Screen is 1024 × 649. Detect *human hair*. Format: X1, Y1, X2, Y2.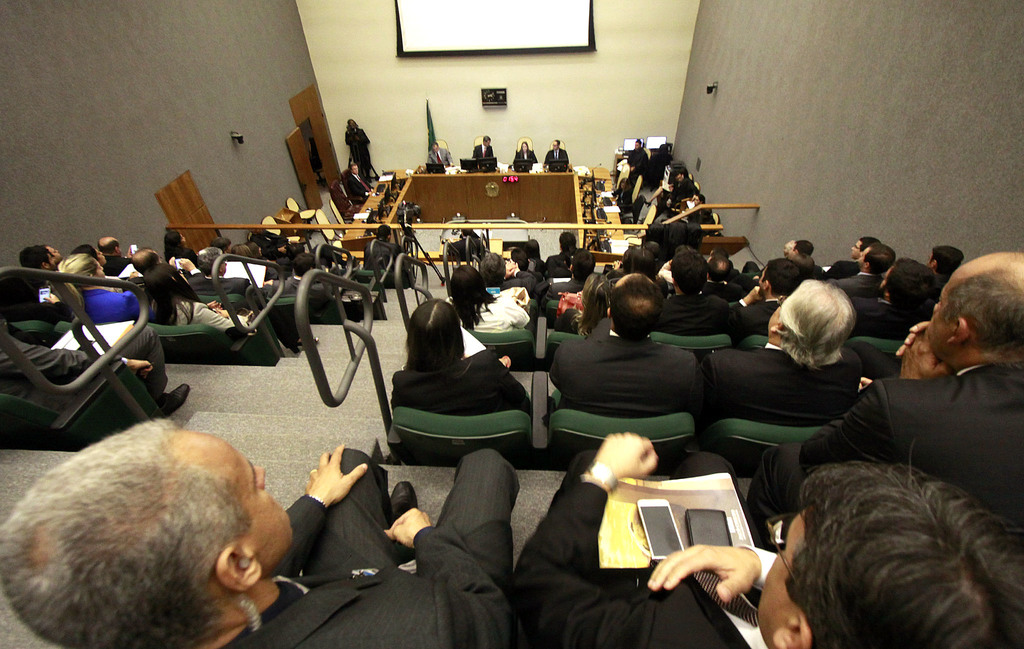
230, 241, 252, 264.
